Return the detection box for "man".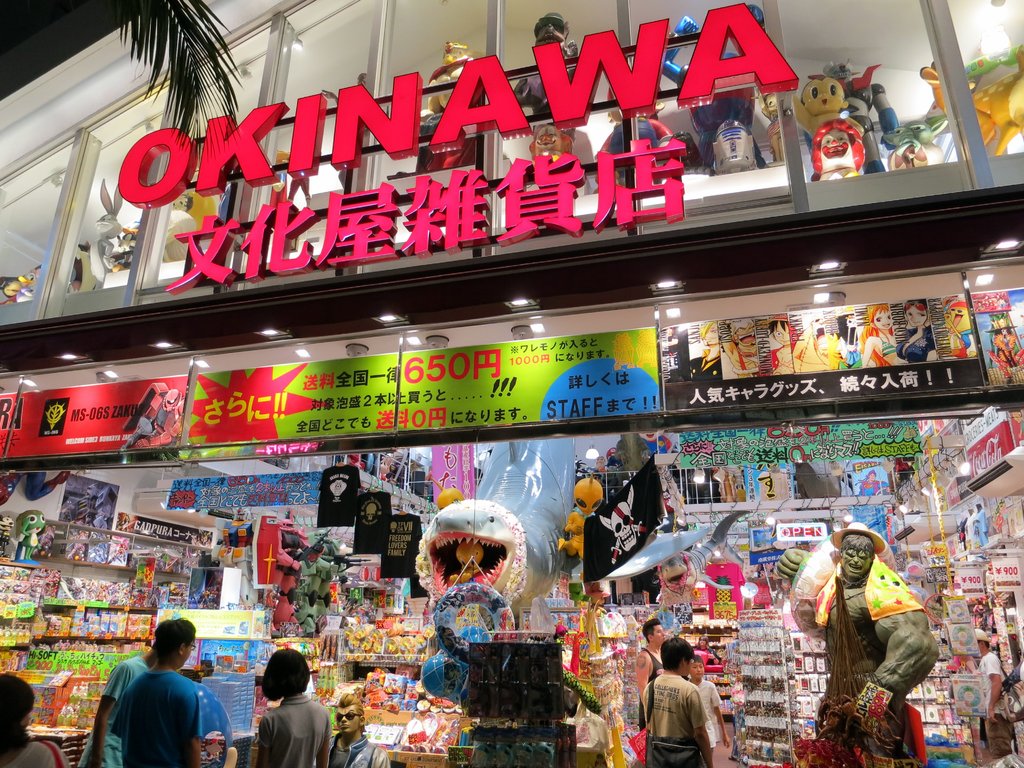
[632,618,668,735].
